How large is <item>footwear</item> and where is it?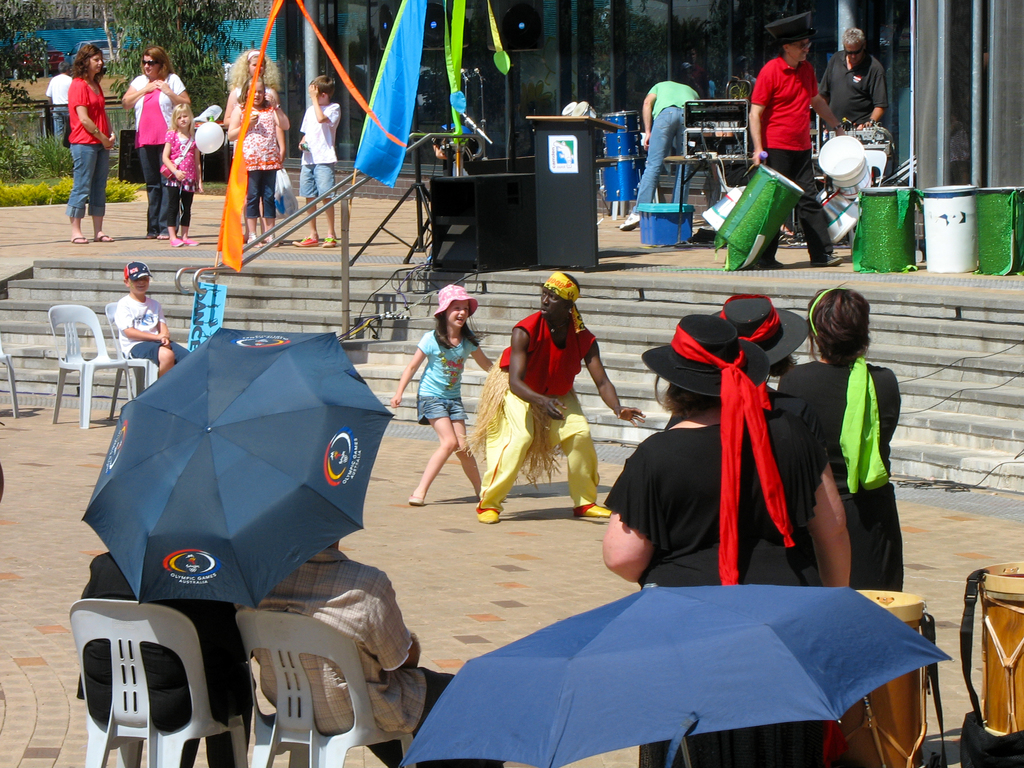
Bounding box: (815,250,843,266).
